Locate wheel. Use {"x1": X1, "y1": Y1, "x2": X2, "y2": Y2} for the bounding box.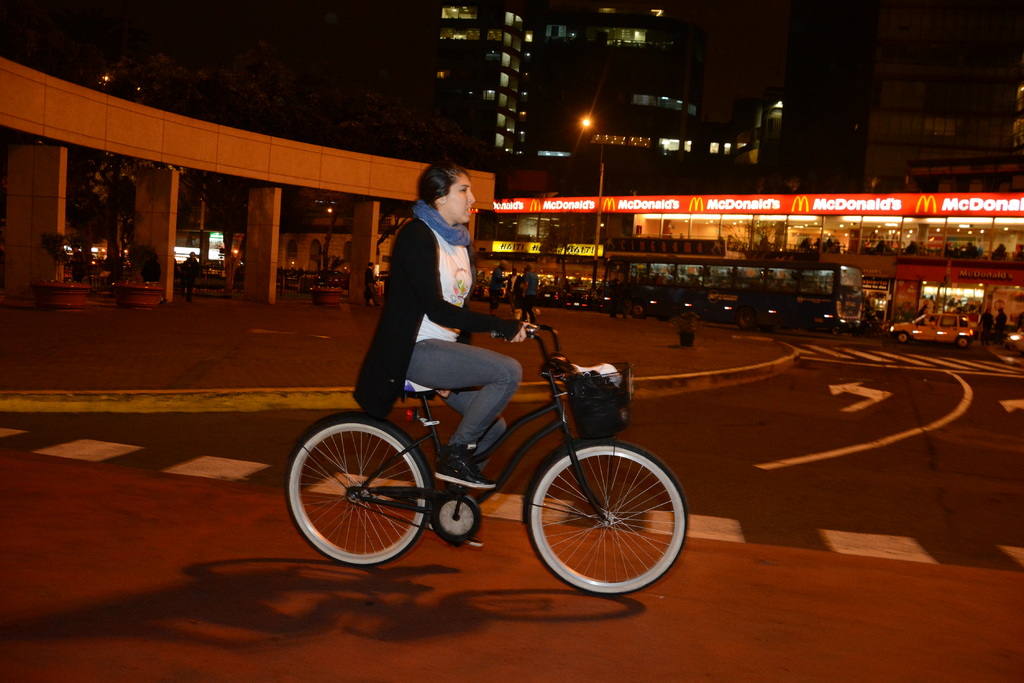
{"x1": 959, "y1": 339, "x2": 968, "y2": 345}.
